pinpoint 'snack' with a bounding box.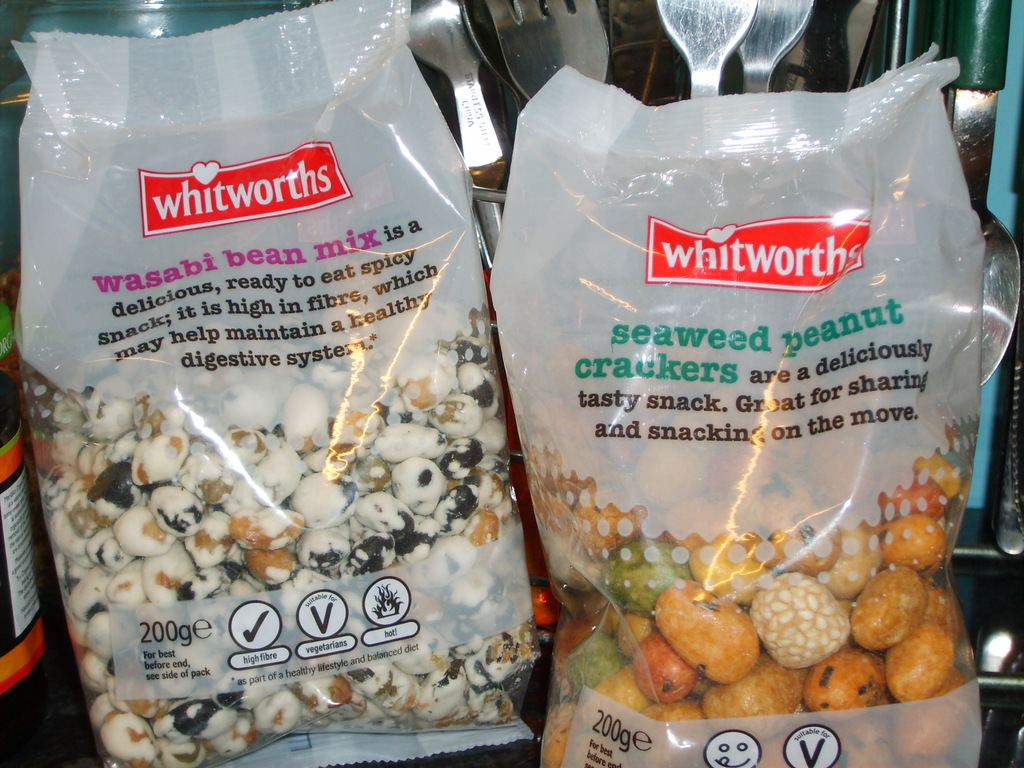
Rect(35, 59, 532, 706).
